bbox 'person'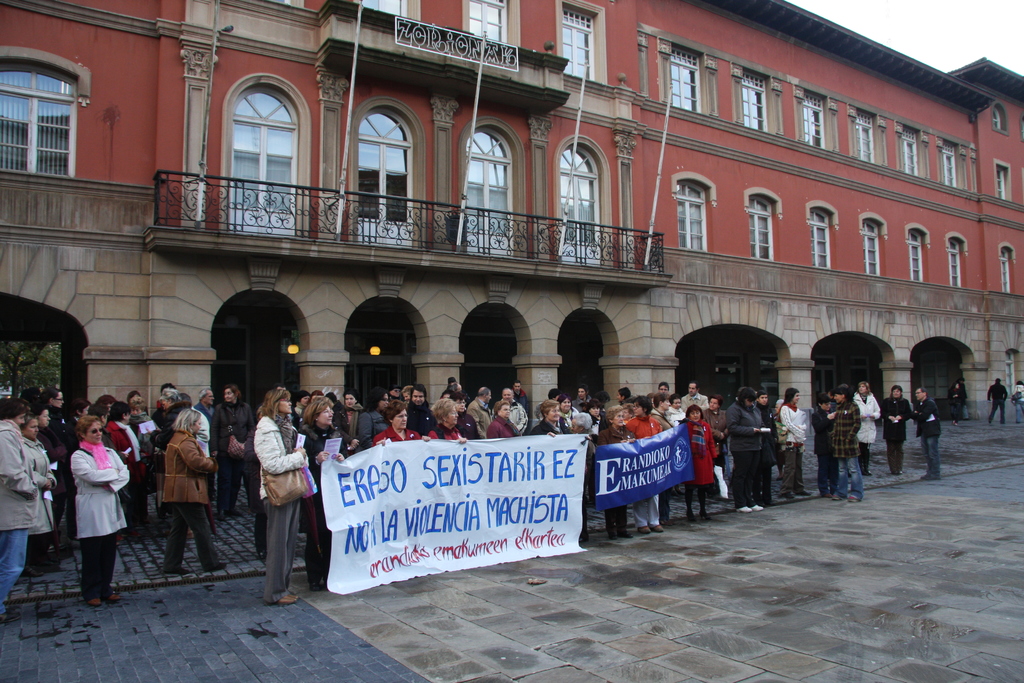
BBox(467, 384, 493, 436)
